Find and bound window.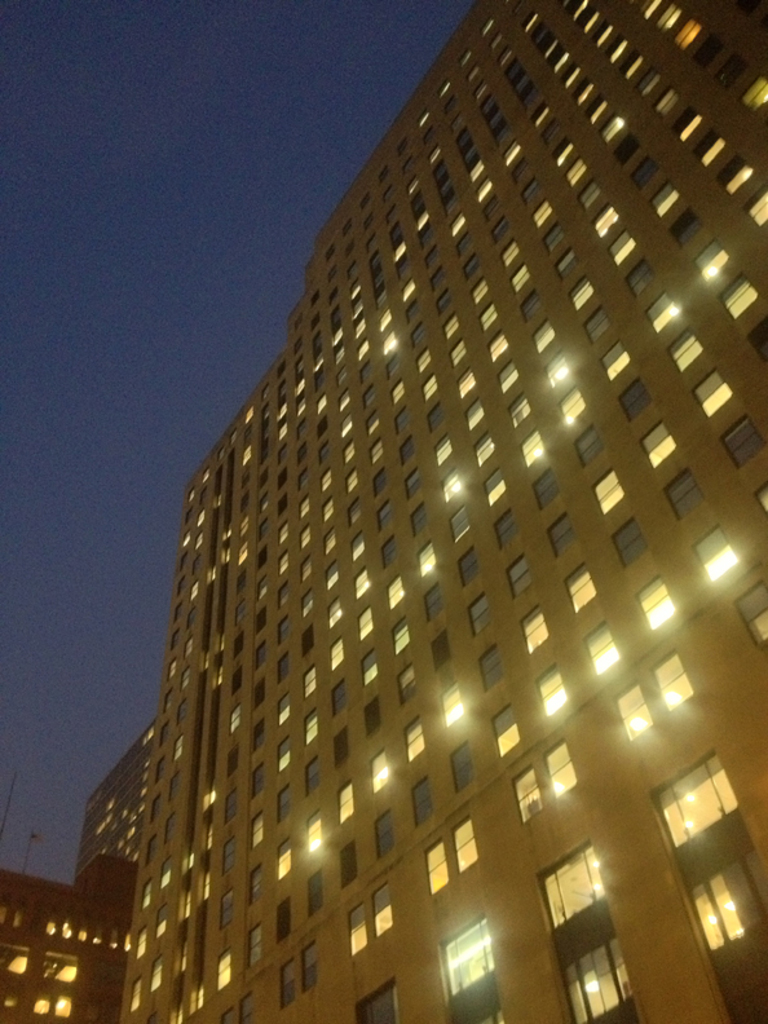
Bound: left=662, top=331, right=698, bottom=381.
